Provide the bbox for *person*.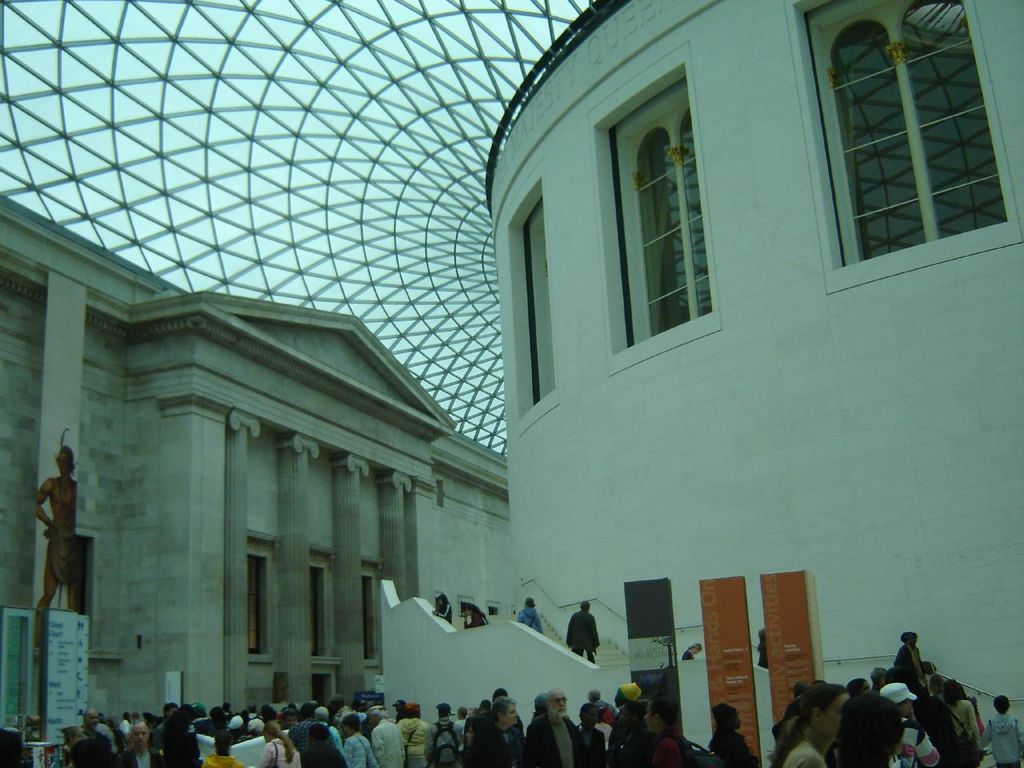
[left=838, top=694, right=911, bottom=766].
